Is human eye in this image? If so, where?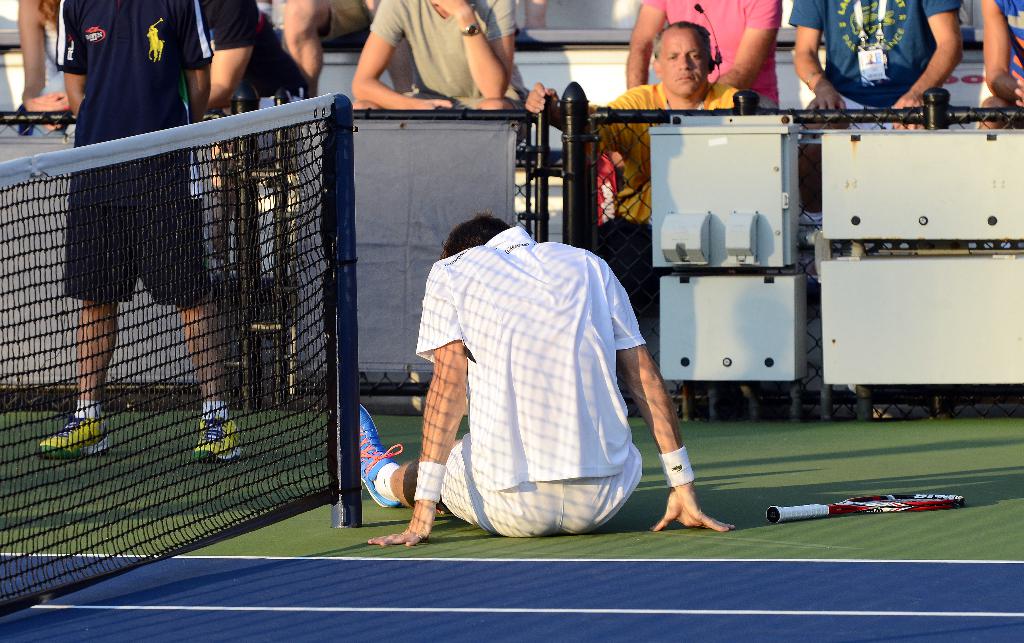
Yes, at [x1=661, y1=54, x2=679, y2=63].
